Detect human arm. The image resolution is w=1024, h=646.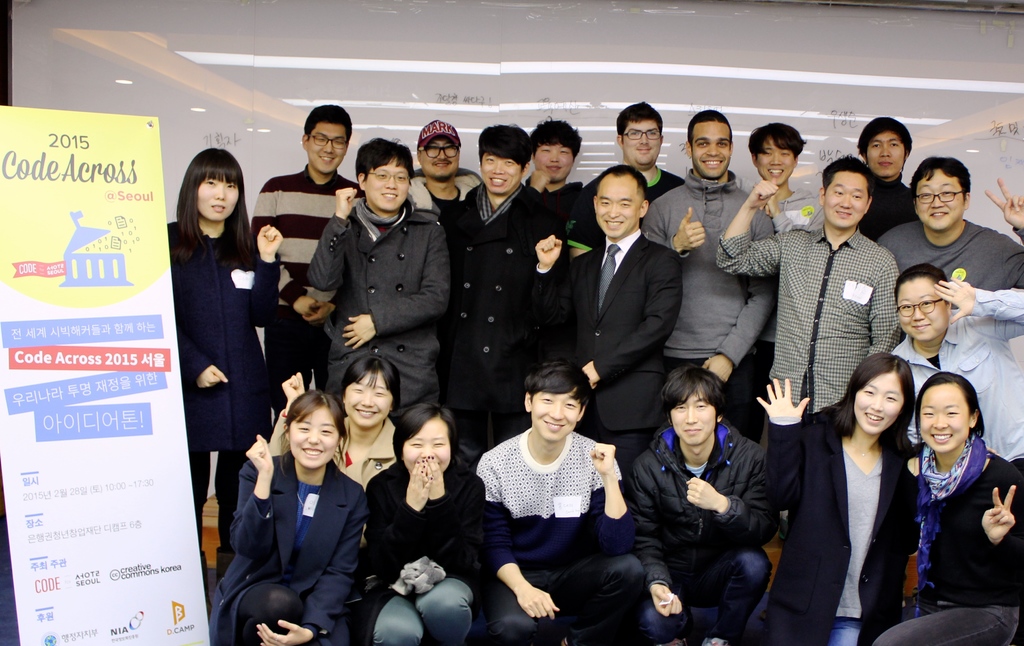
[left=182, top=334, right=231, bottom=392].
